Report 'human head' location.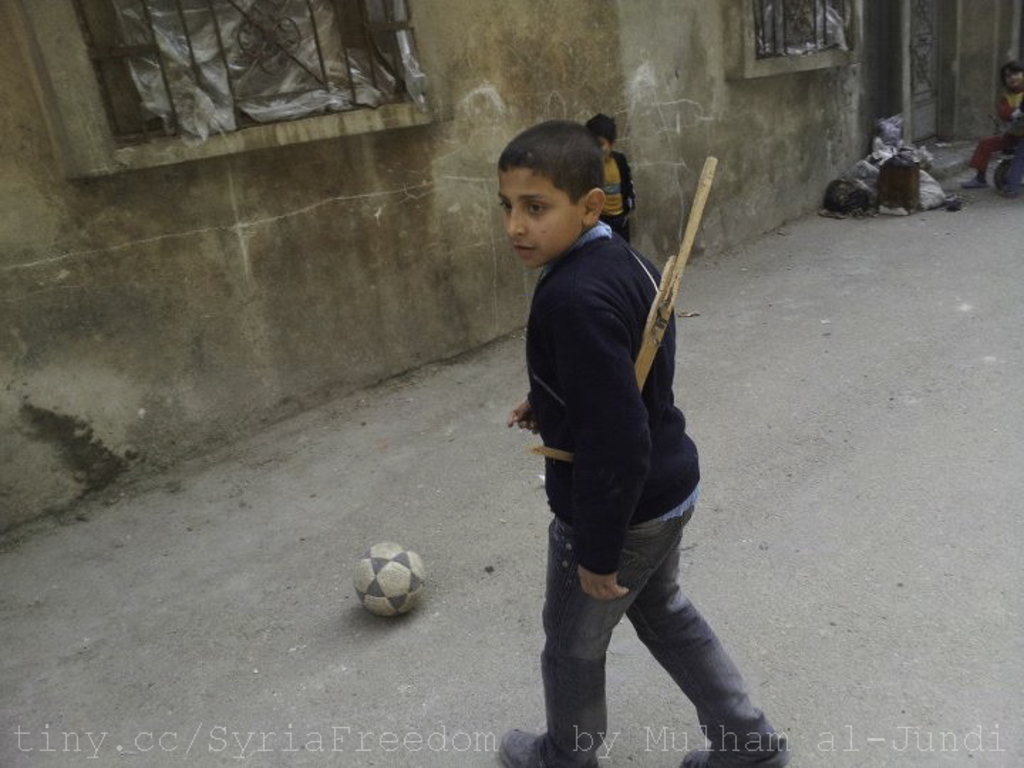
Report: Rect(494, 117, 623, 263).
